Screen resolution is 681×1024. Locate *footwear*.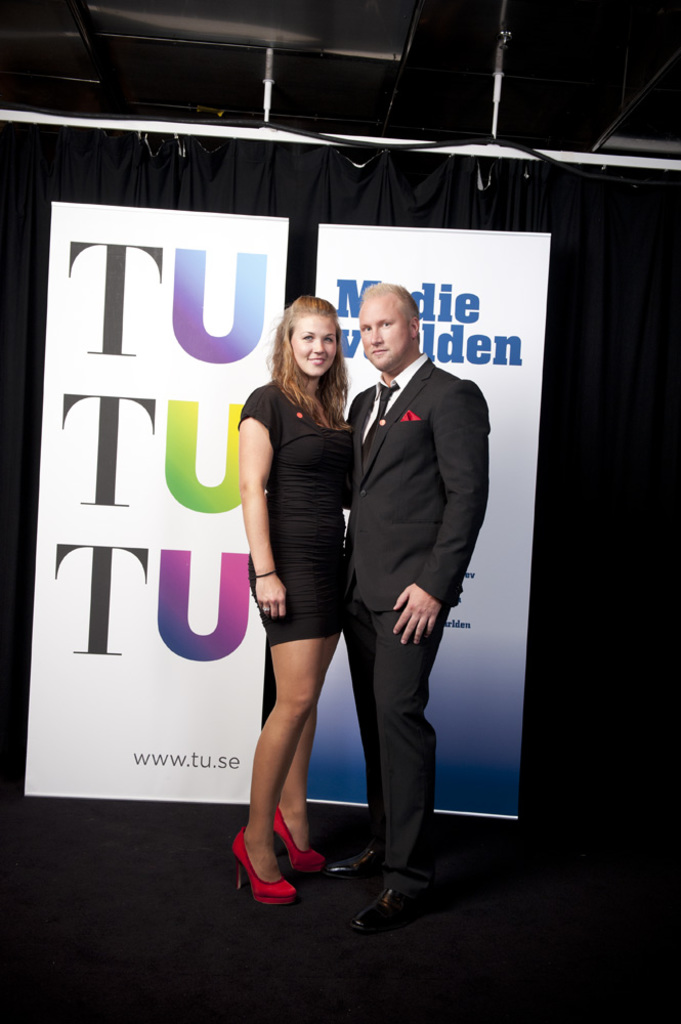
bbox=[235, 822, 305, 897].
